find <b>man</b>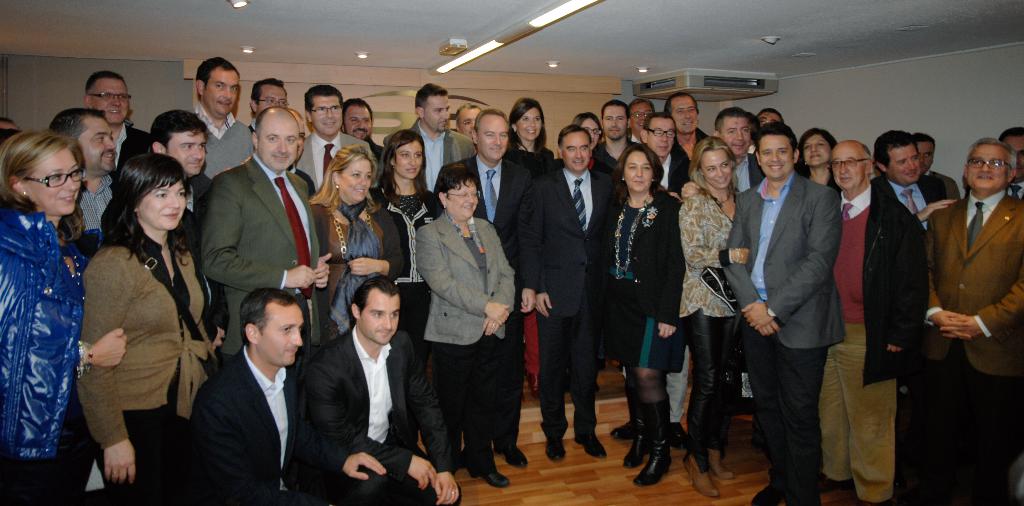
873,131,958,228
